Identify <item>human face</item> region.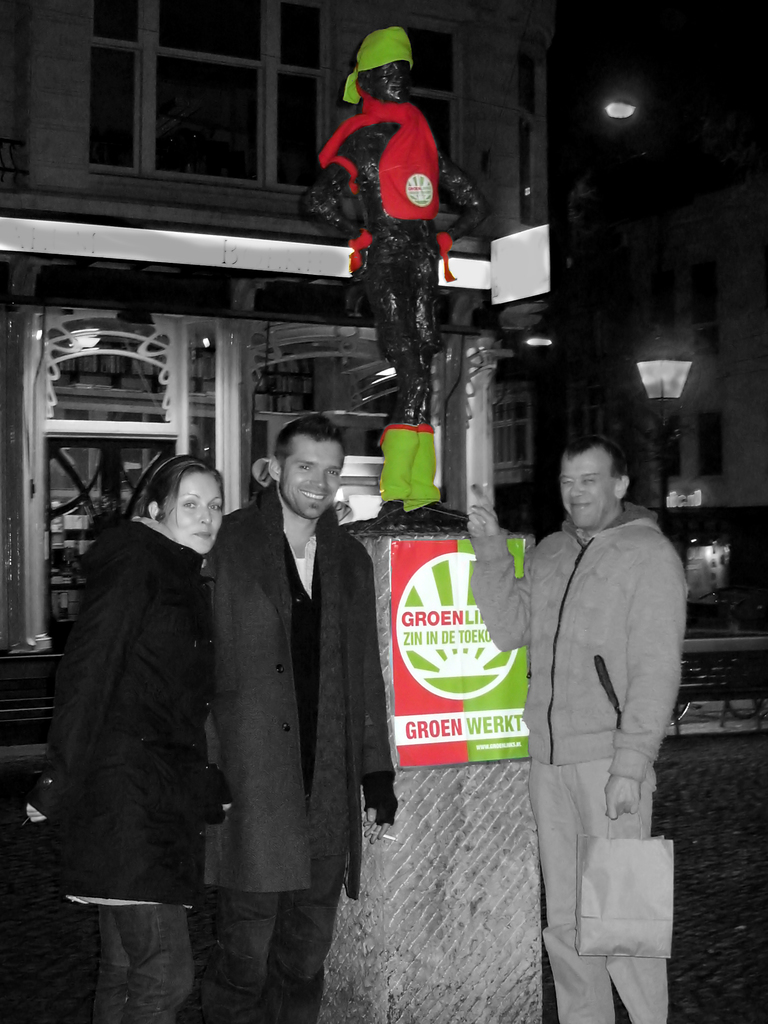
Region: [x1=161, y1=468, x2=220, y2=554].
